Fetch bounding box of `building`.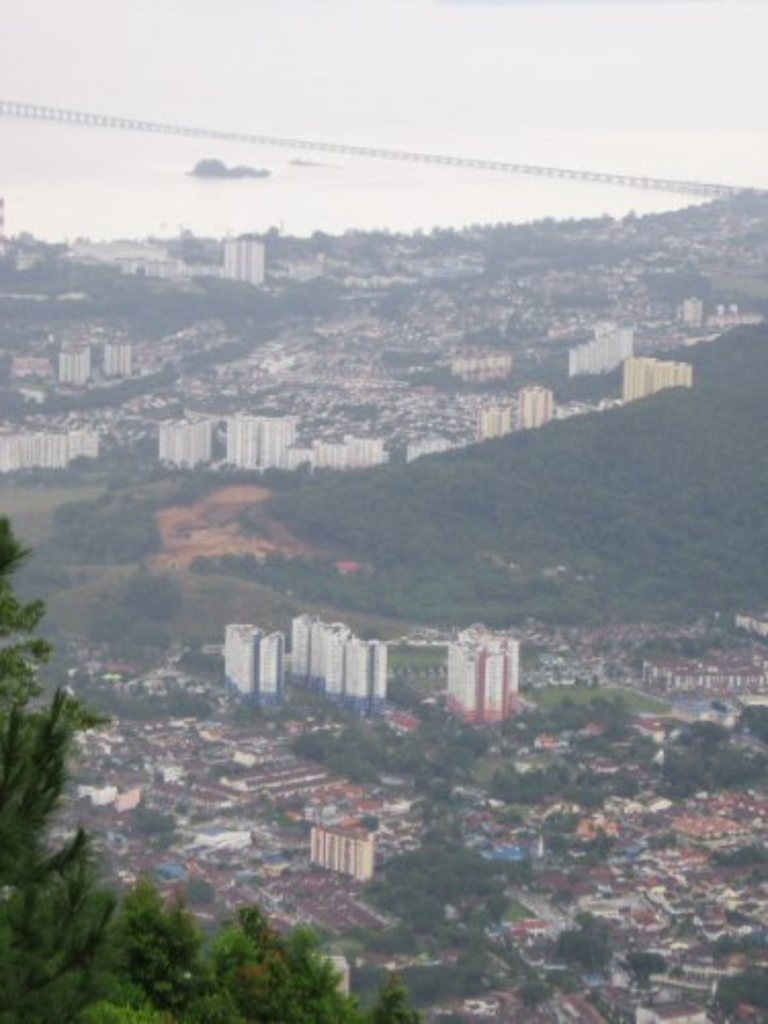
Bbox: <region>53, 338, 90, 381</region>.
